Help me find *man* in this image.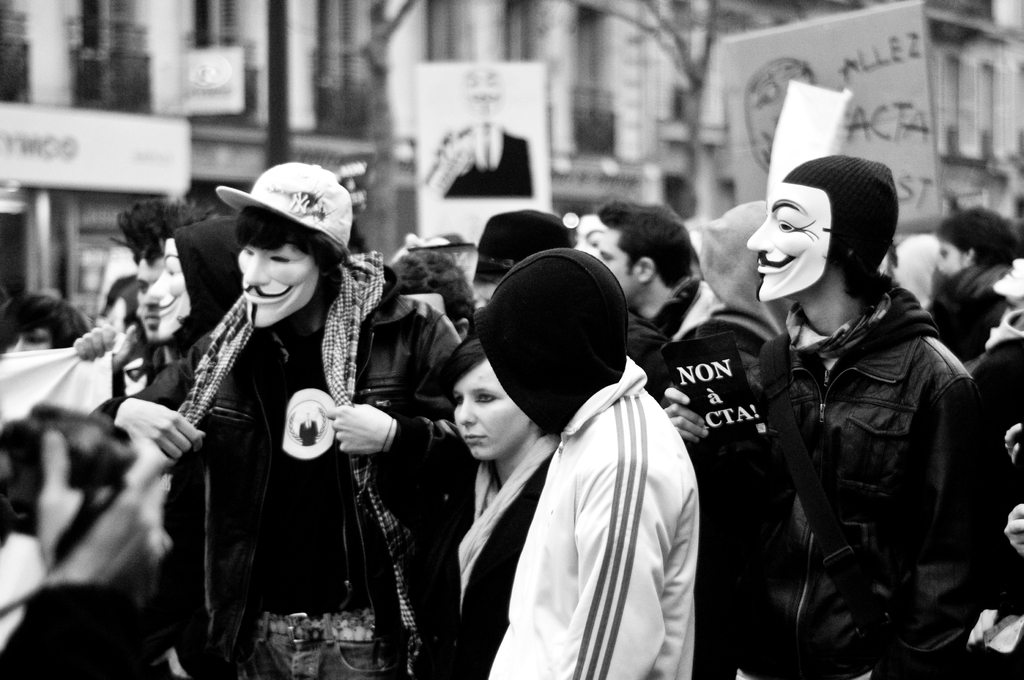
Found it: 430:63:538:203.
